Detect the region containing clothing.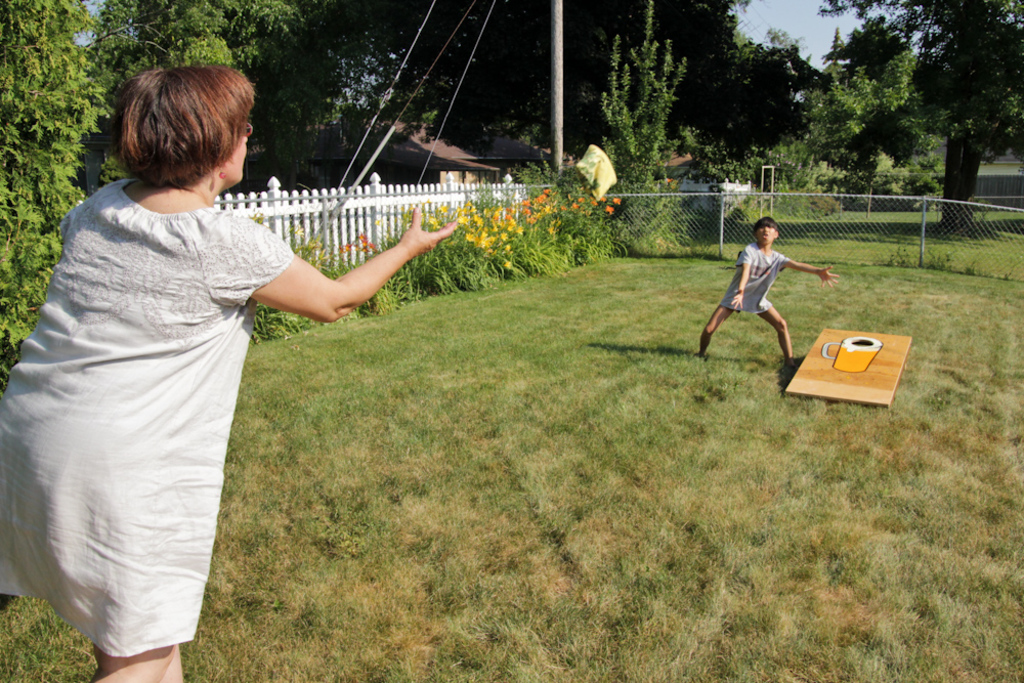
[719,245,787,316].
